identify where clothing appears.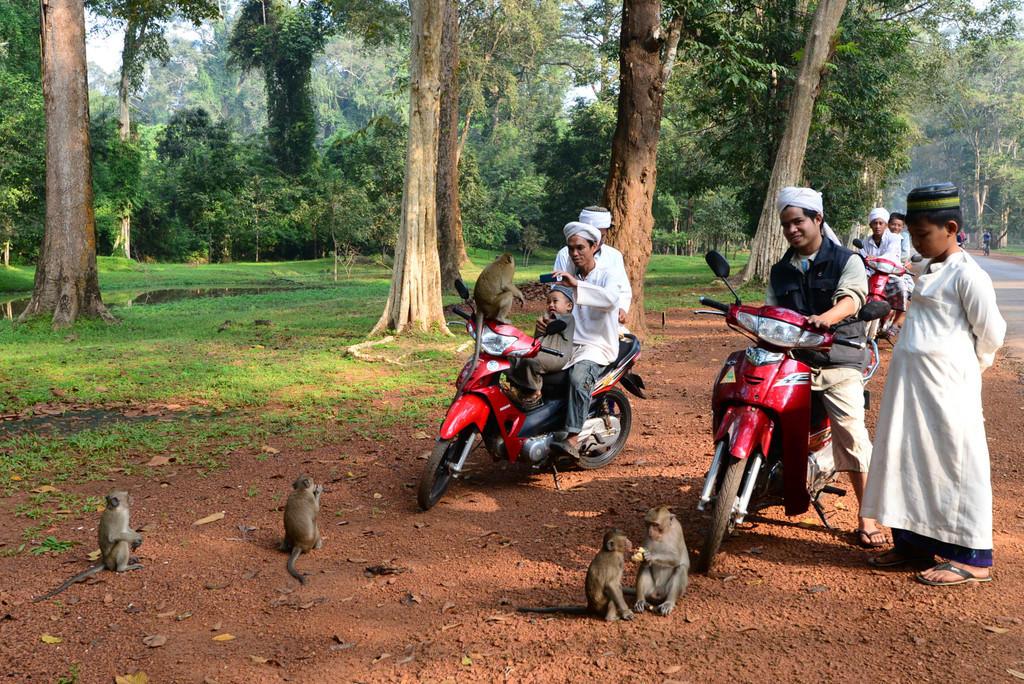
Appears at [left=779, top=224, right=870, bottom=373].
